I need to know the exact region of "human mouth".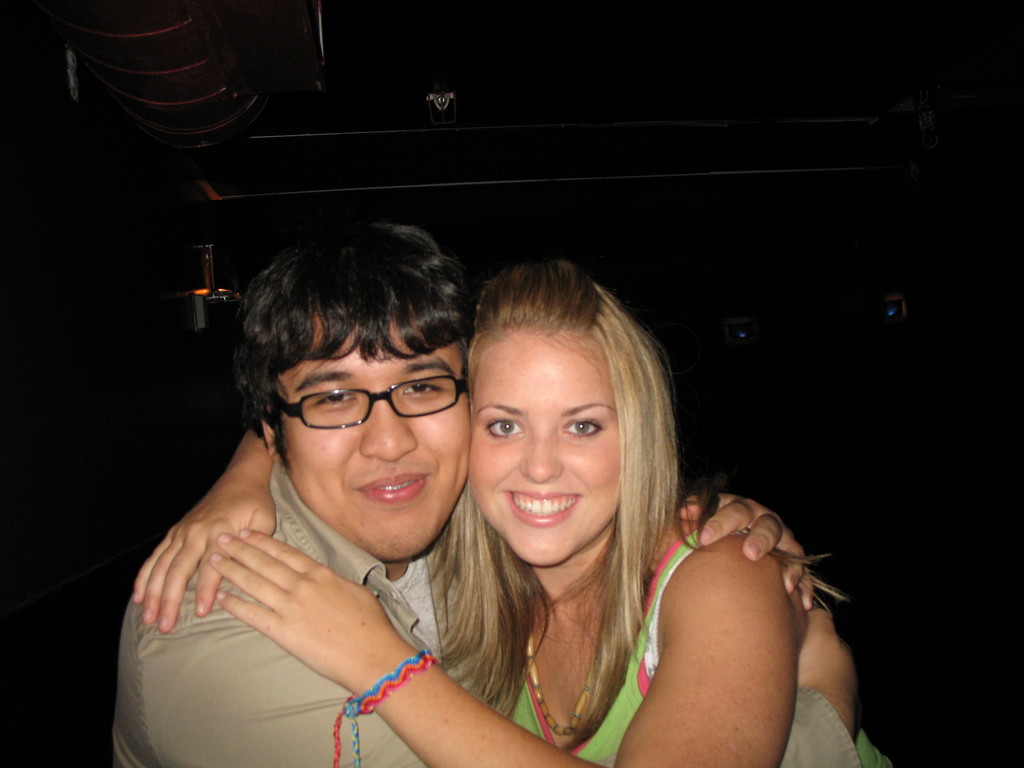
Region: 350:472:435:505.
